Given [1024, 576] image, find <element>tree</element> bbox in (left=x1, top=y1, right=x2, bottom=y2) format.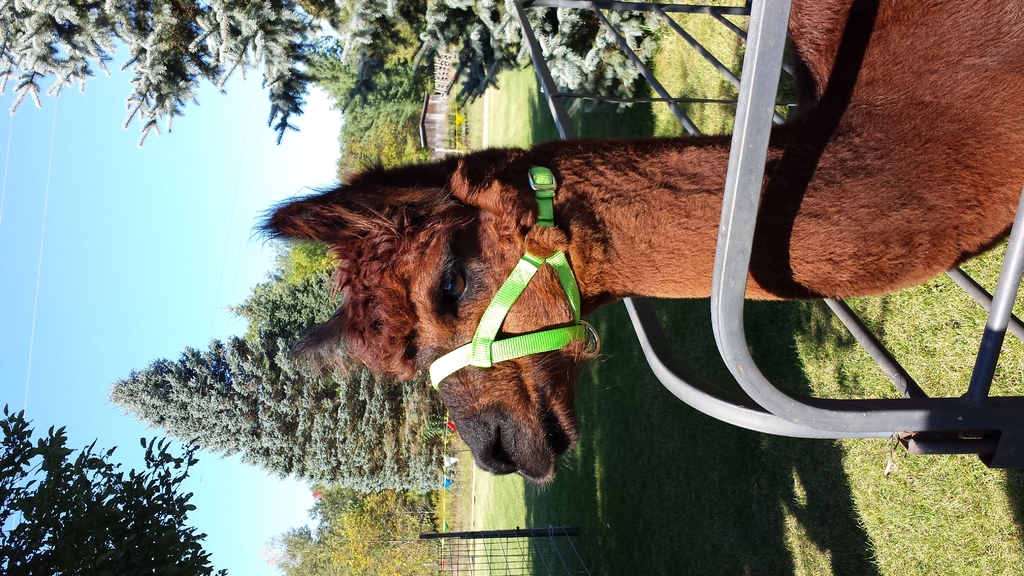
(left=333, top=63, right=433, bottom=142).
